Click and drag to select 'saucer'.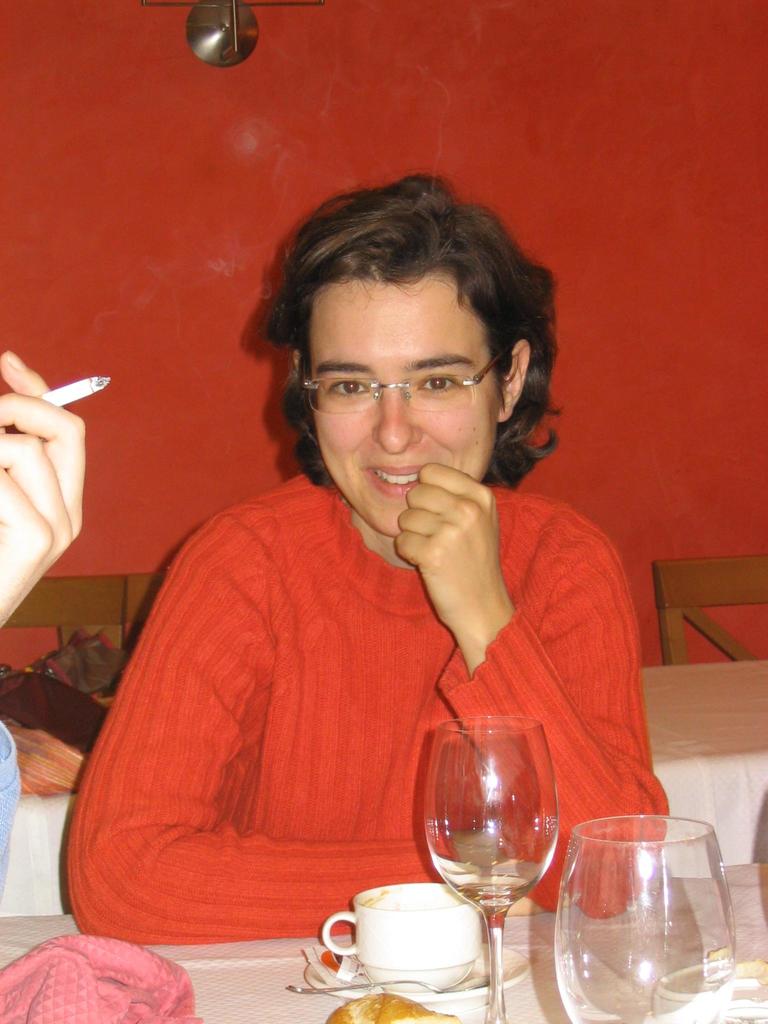
Selection: [300,938,531,1000].
